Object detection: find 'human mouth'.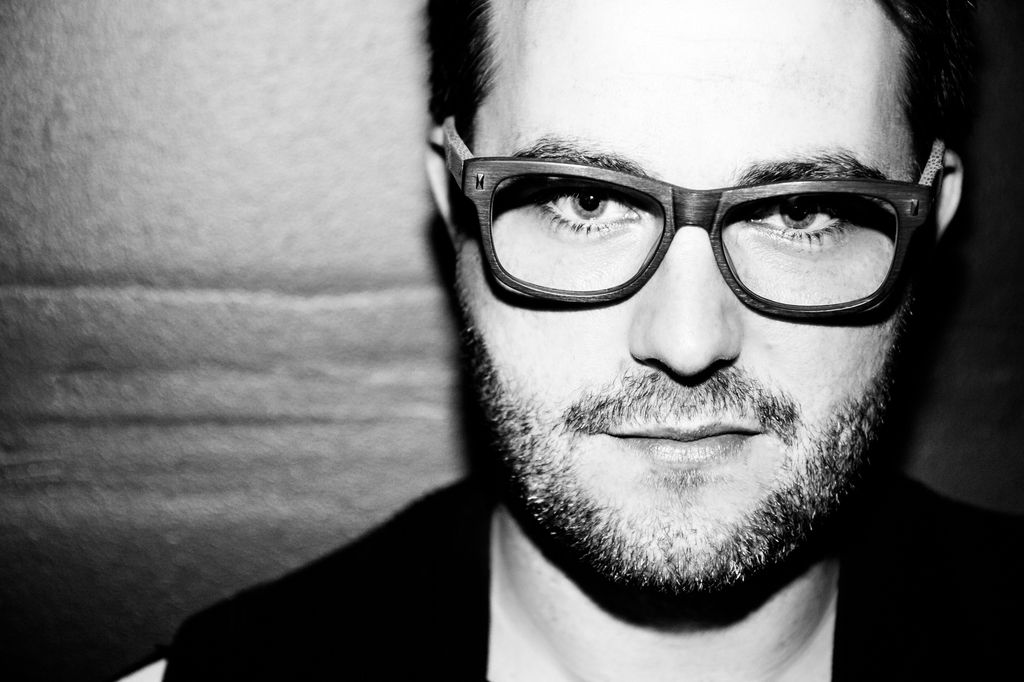
598:423:769:469.
